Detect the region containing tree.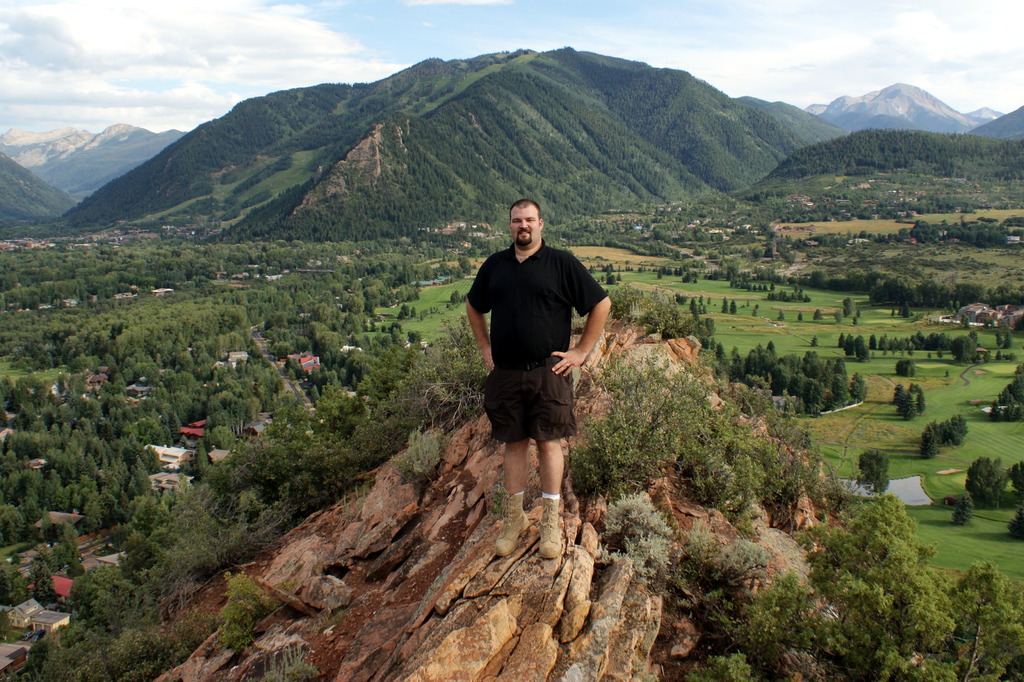
locate(727, 298, 738, 315).
